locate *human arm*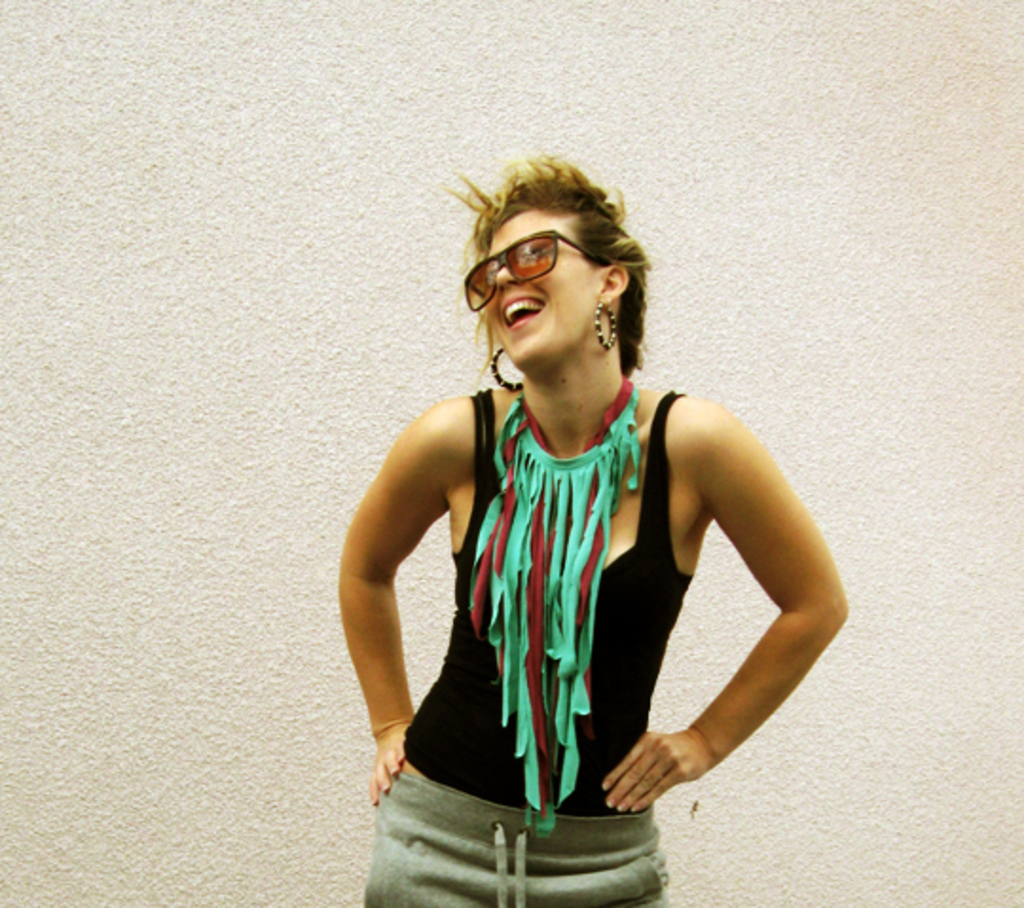
pyautogui.locateOnScreen(641, 396, 819, 819)
